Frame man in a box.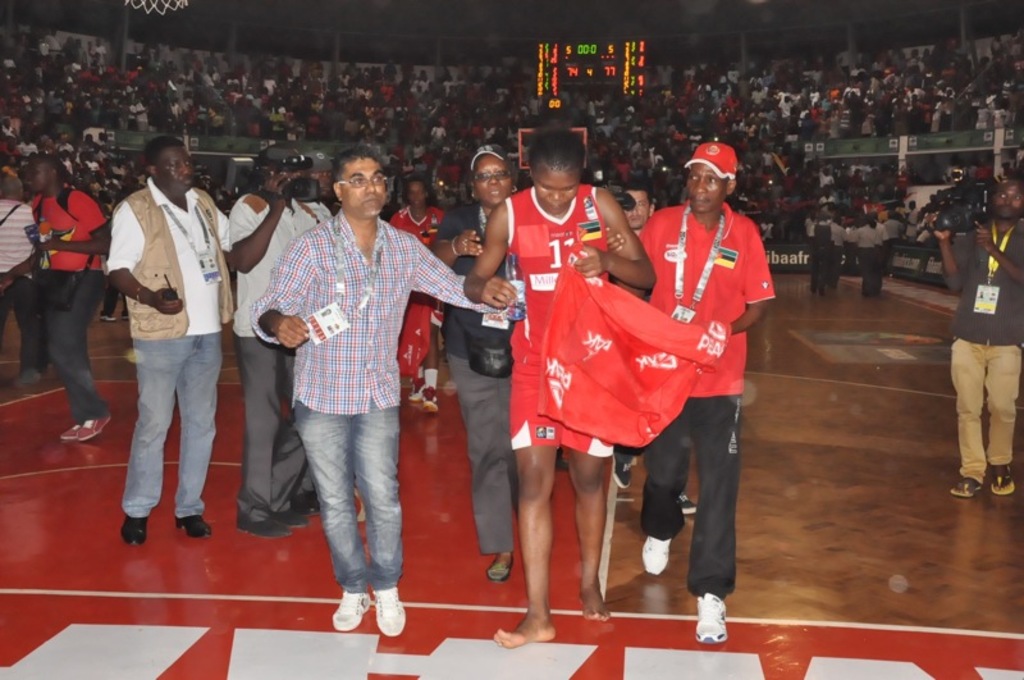
248:146:516:633.
